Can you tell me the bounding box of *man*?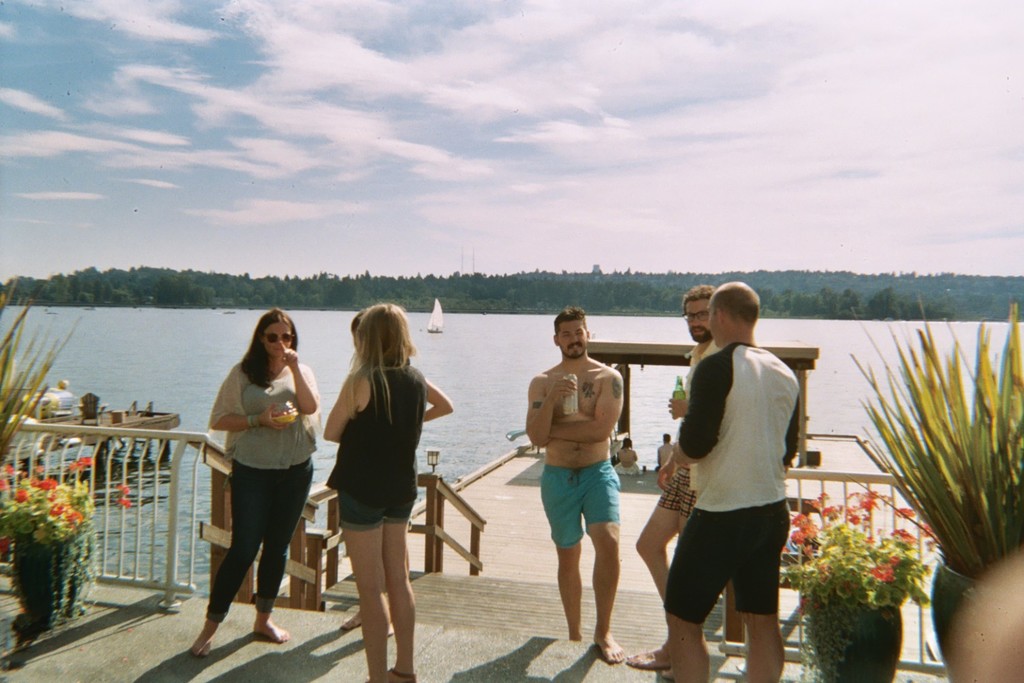
{"left": 653, "top": 436, "right": 673, "bottom": 470}.
